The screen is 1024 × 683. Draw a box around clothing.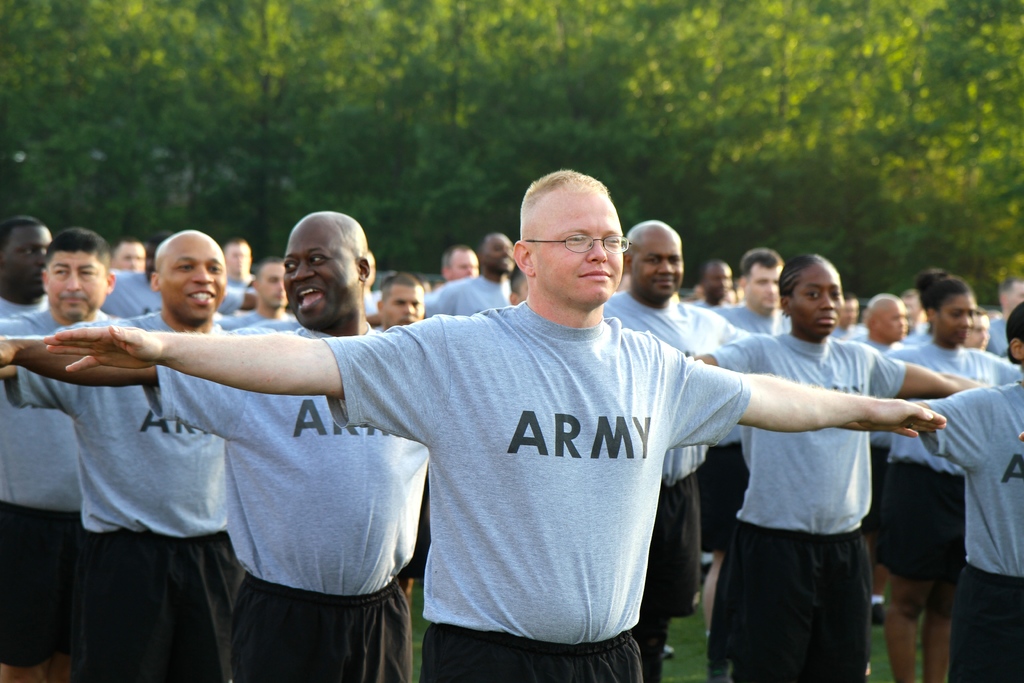
<box>877,333,1023,582</box>.
